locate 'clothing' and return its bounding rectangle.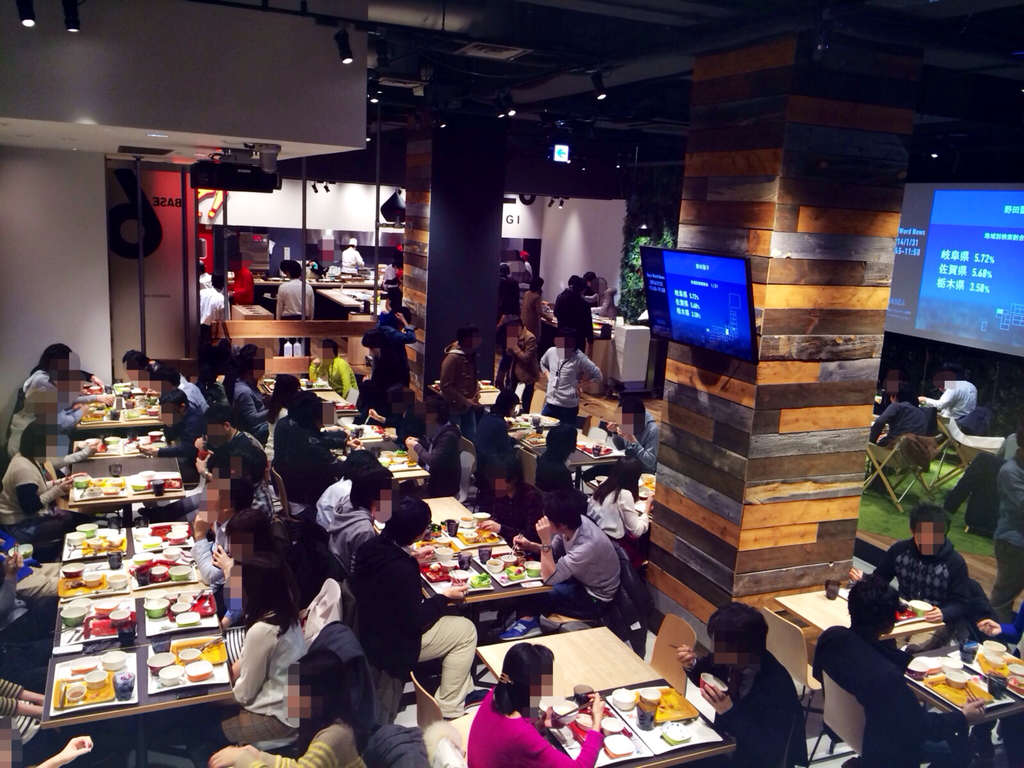
pyautogui.locateOnScreen(868, 399, 928, 483).
